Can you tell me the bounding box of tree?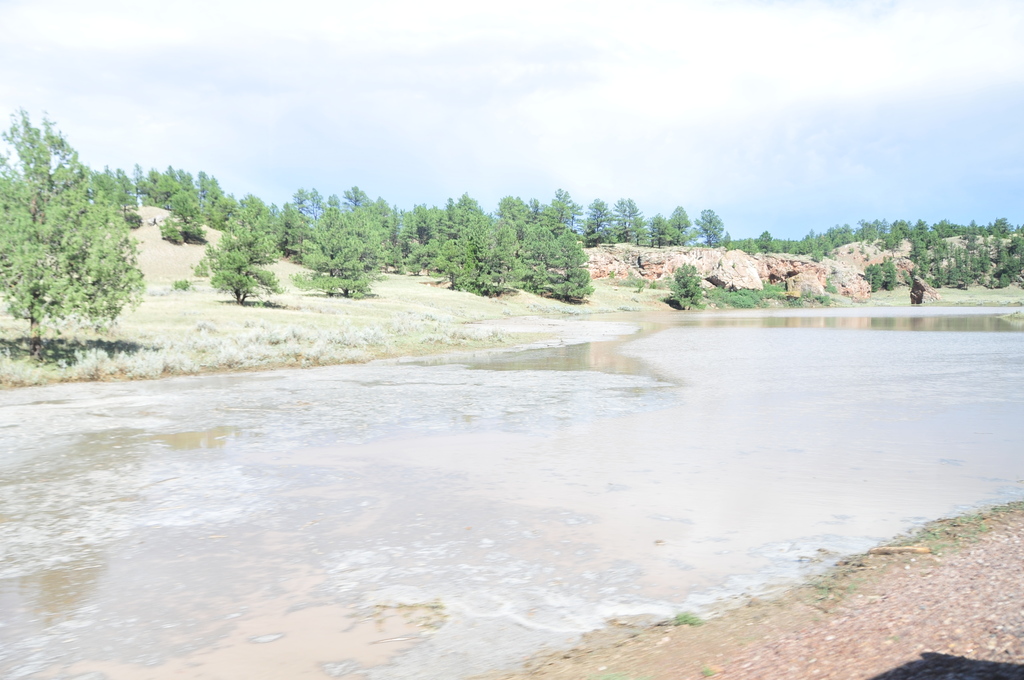
<region>397, 200, 452, 276</region>.
